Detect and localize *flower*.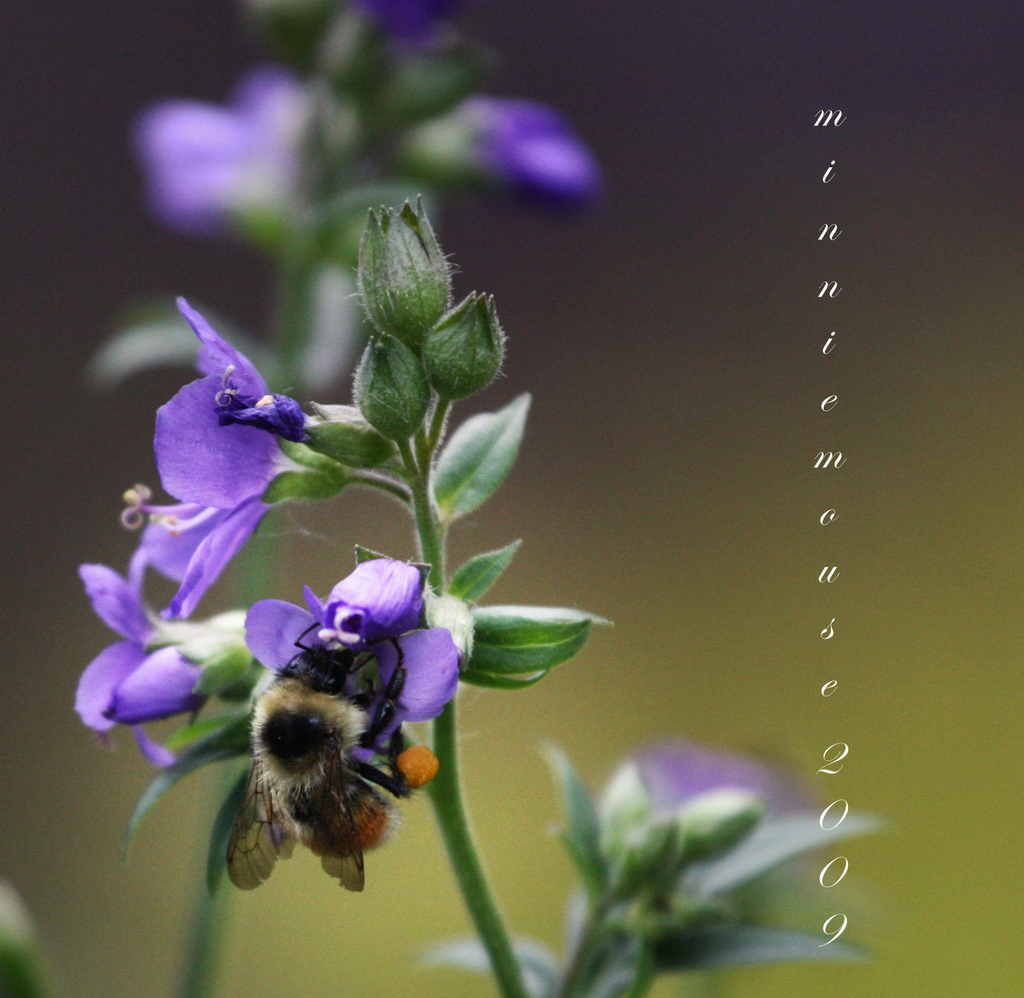
Localized at BBox(248, 555, 458, 762).
